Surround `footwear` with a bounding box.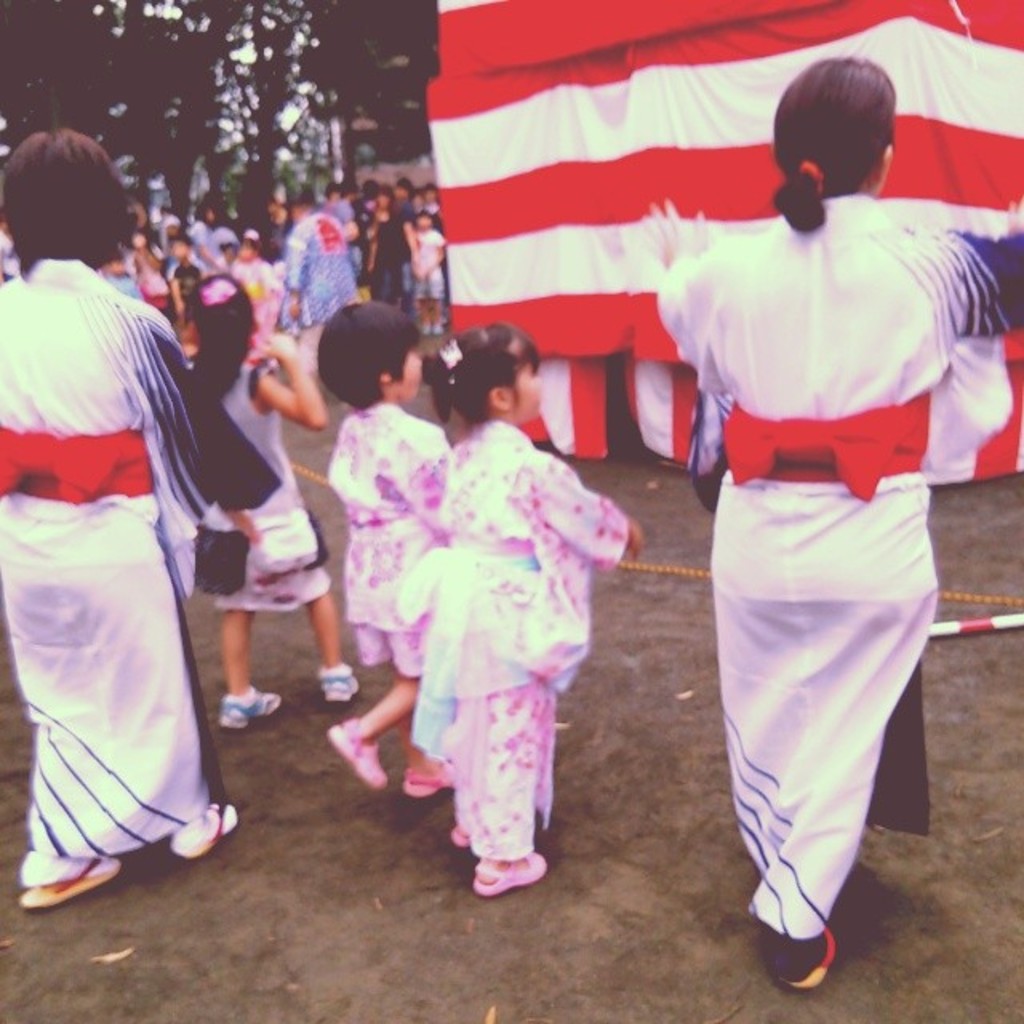
rect(419, 325, 430, 336).
